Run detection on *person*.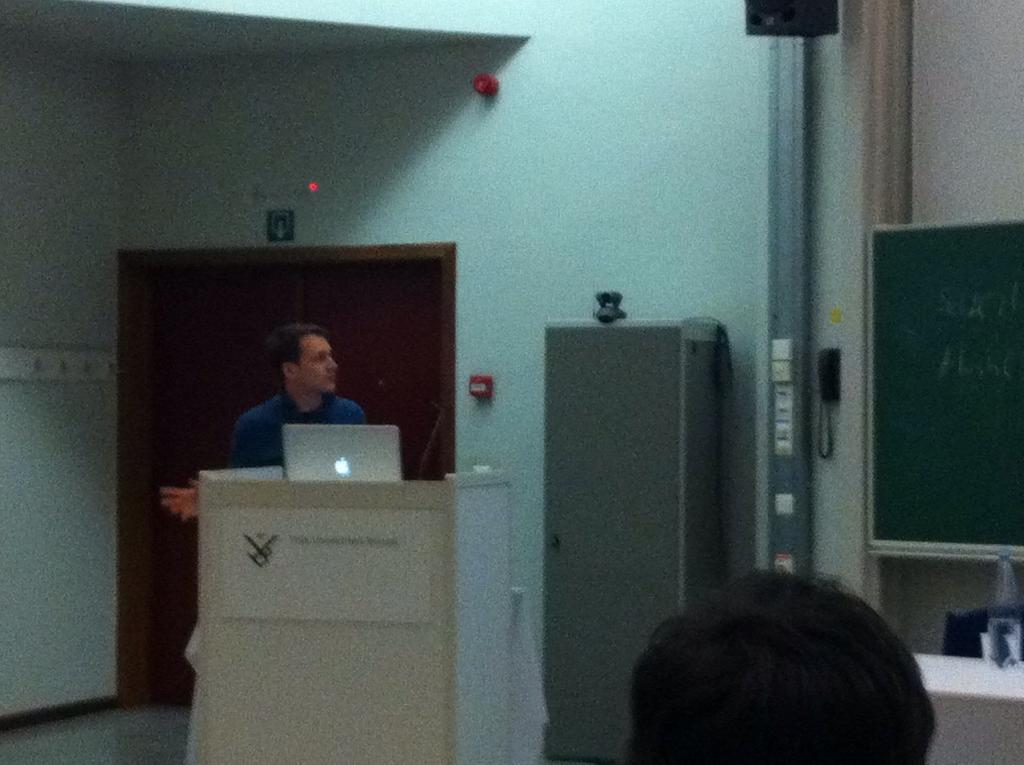
Result: locate(619, 560, 935, 764).
